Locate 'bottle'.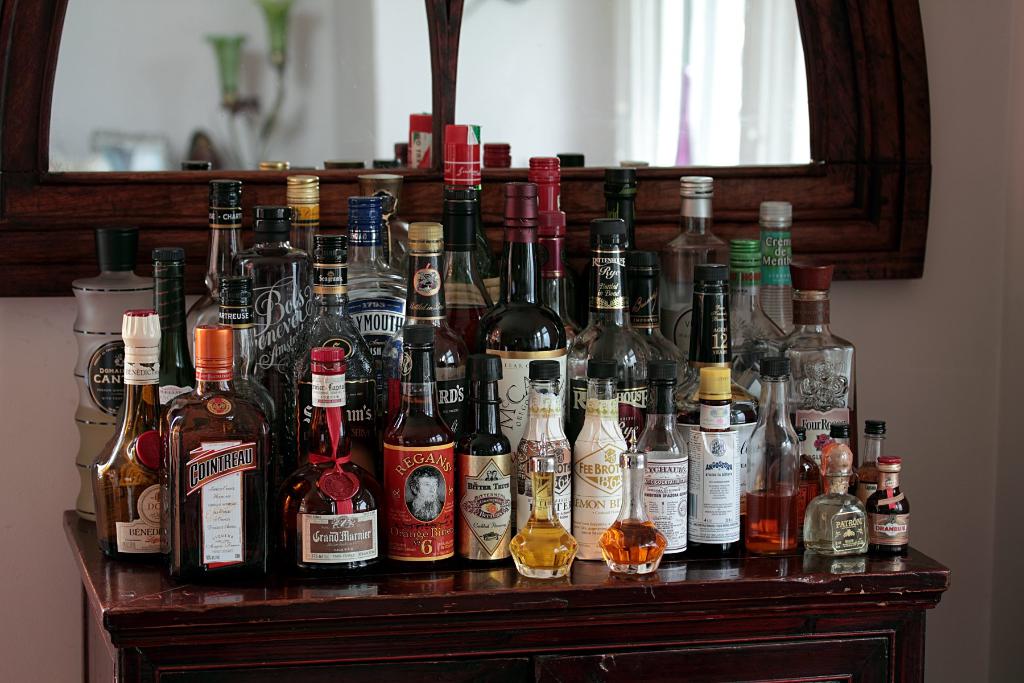
Bounding box: locate(284, 174, 322, 258).
